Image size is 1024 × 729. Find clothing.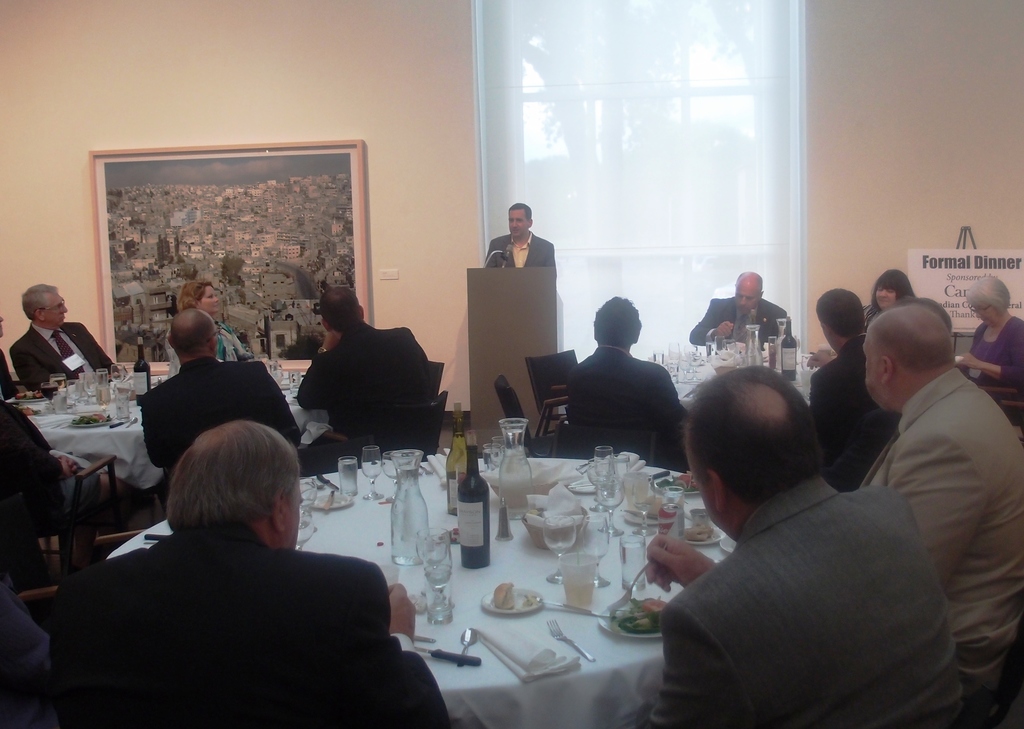
[x1=213, y1=317, x2=252, y2=366].
